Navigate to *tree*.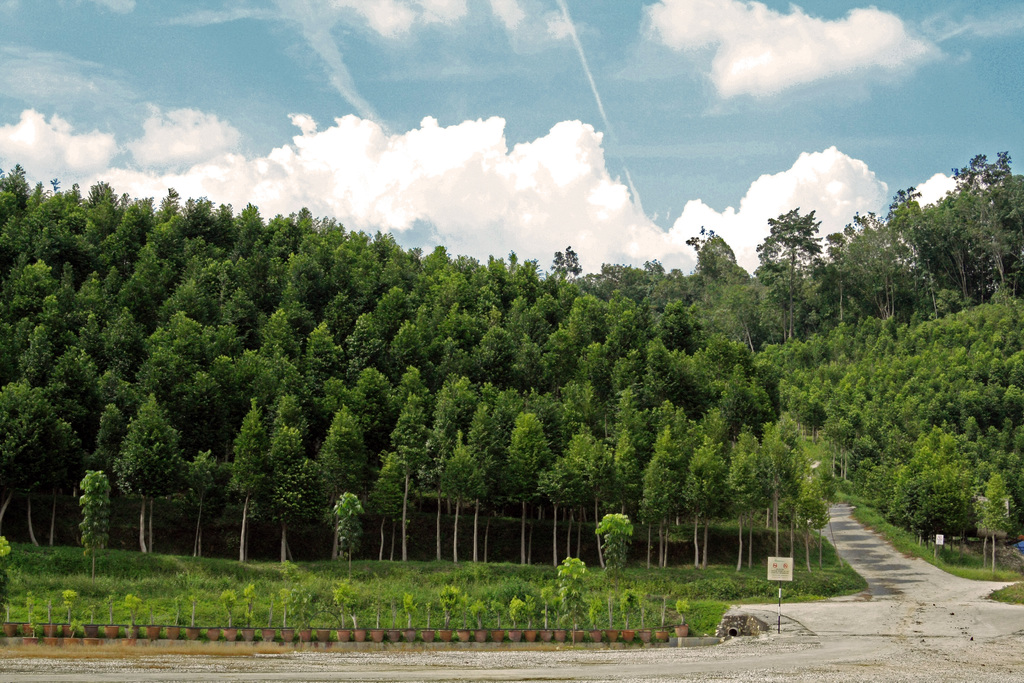
Navigation target: pyautogui.locateOnScreen(726, 425, 776, 572).
